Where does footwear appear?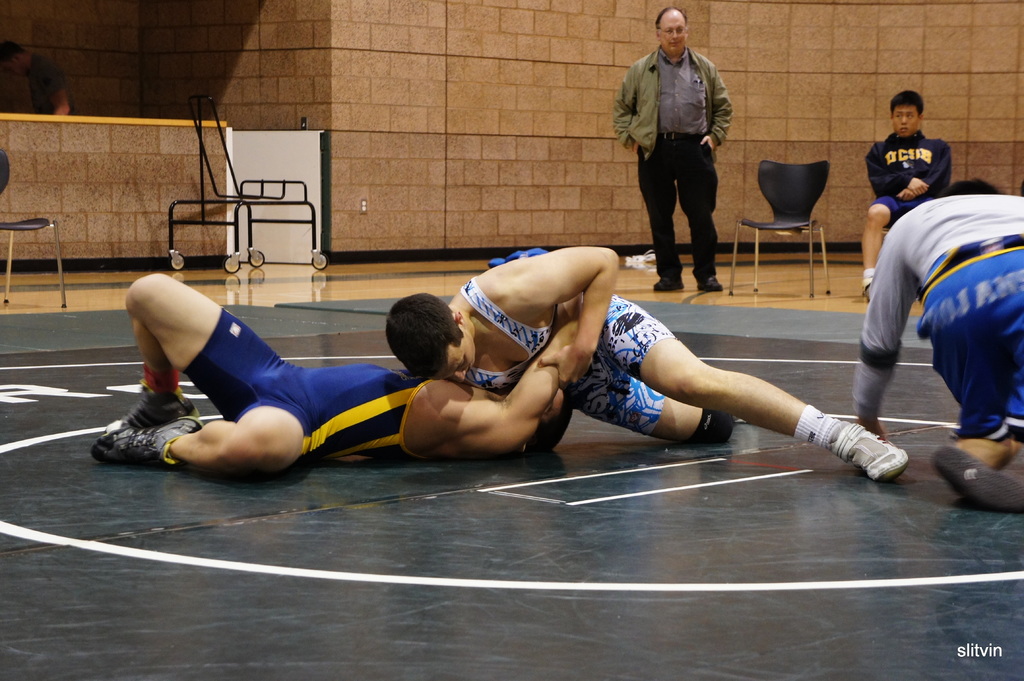
Appears at Rect(97, 378, 198, 461).
